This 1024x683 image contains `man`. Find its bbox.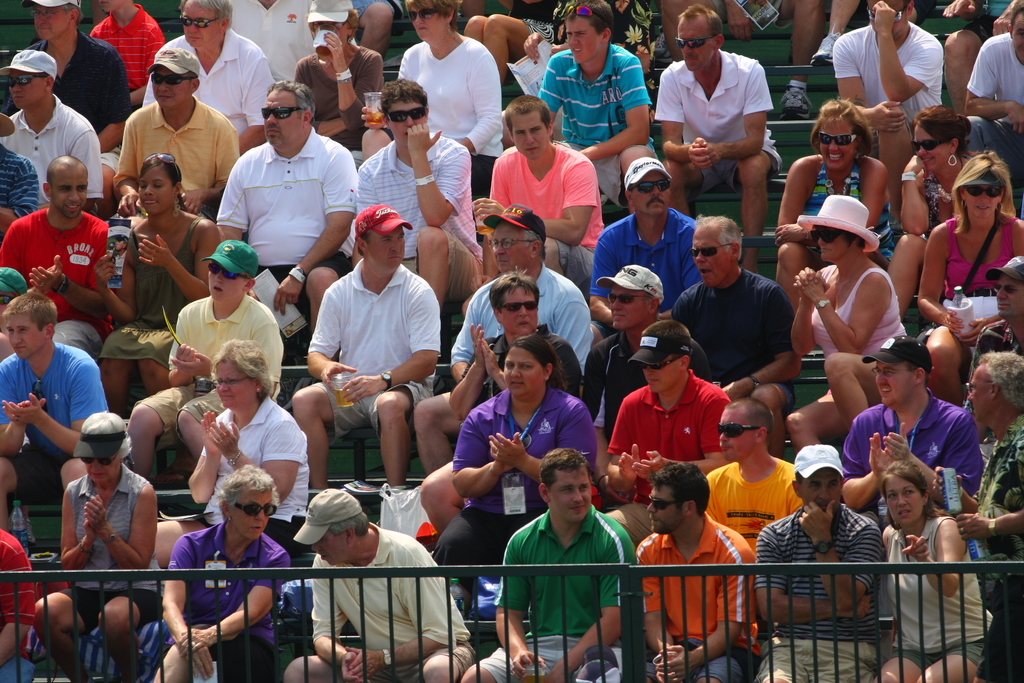
crop(447, 266, 590, 431).
